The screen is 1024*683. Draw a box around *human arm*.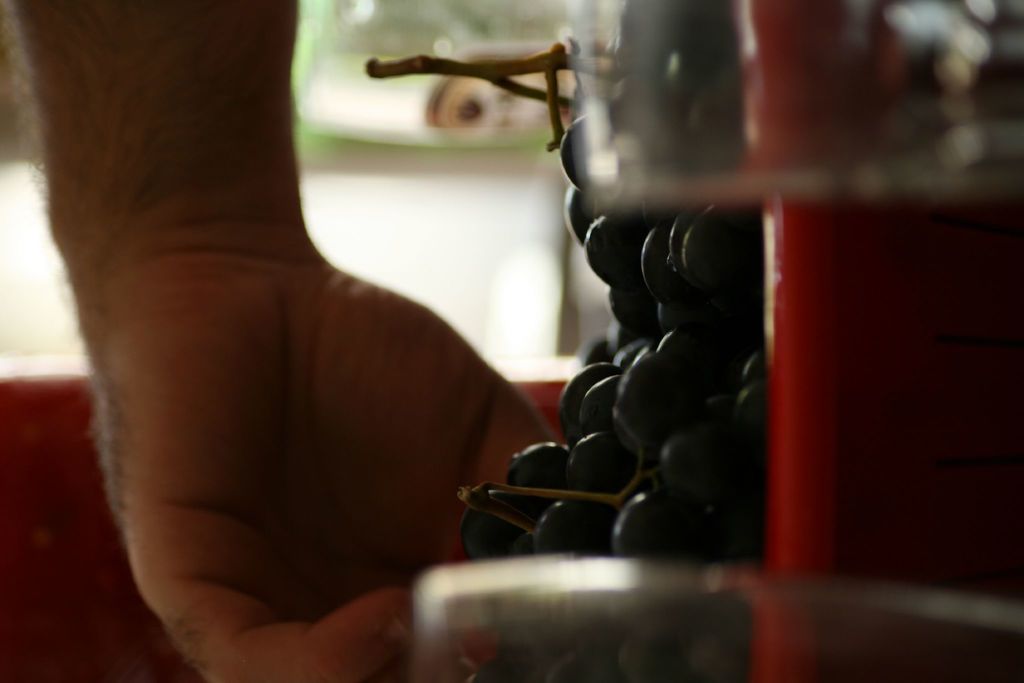
box=[98, 217, 521, 659].
